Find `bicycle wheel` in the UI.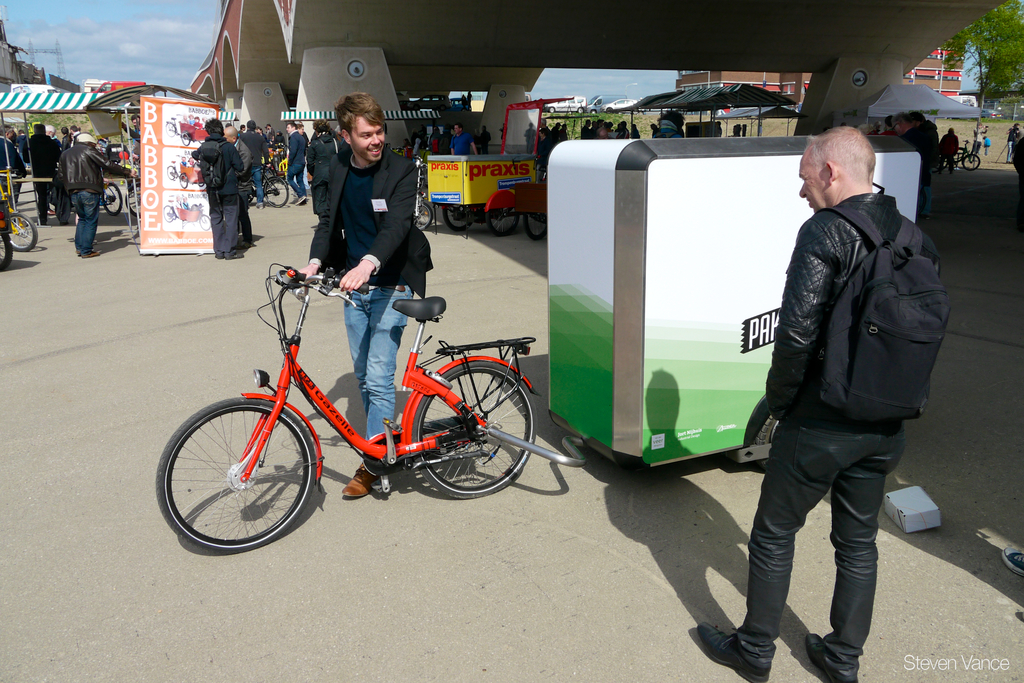
UI element at x1=5 y1=215 x2=36 y2=252.
